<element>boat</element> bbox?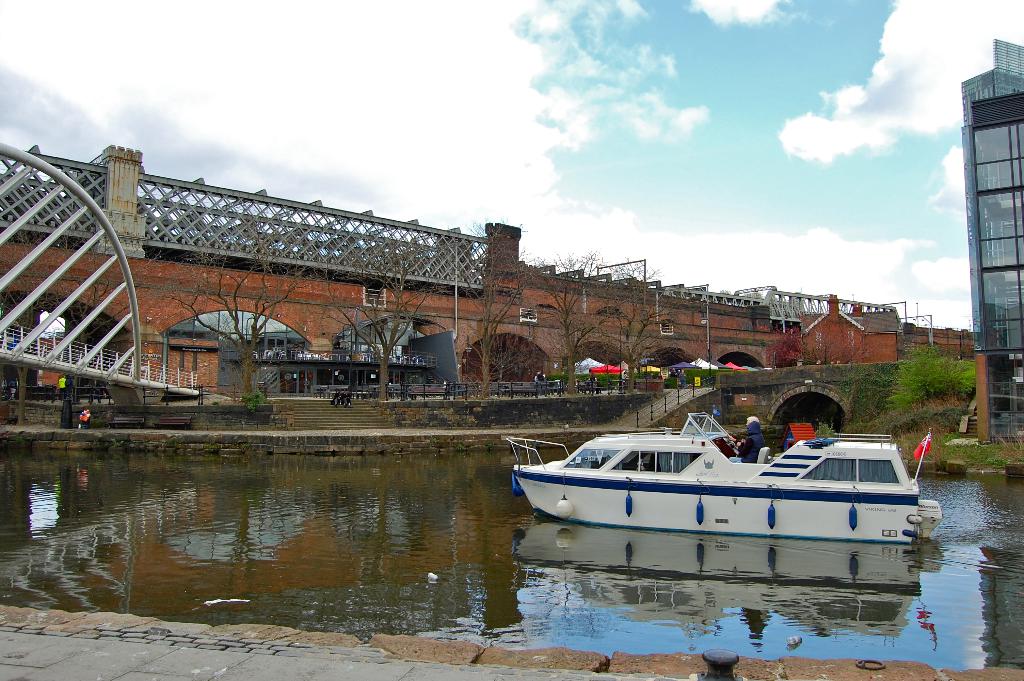
1006/459/1023/480
